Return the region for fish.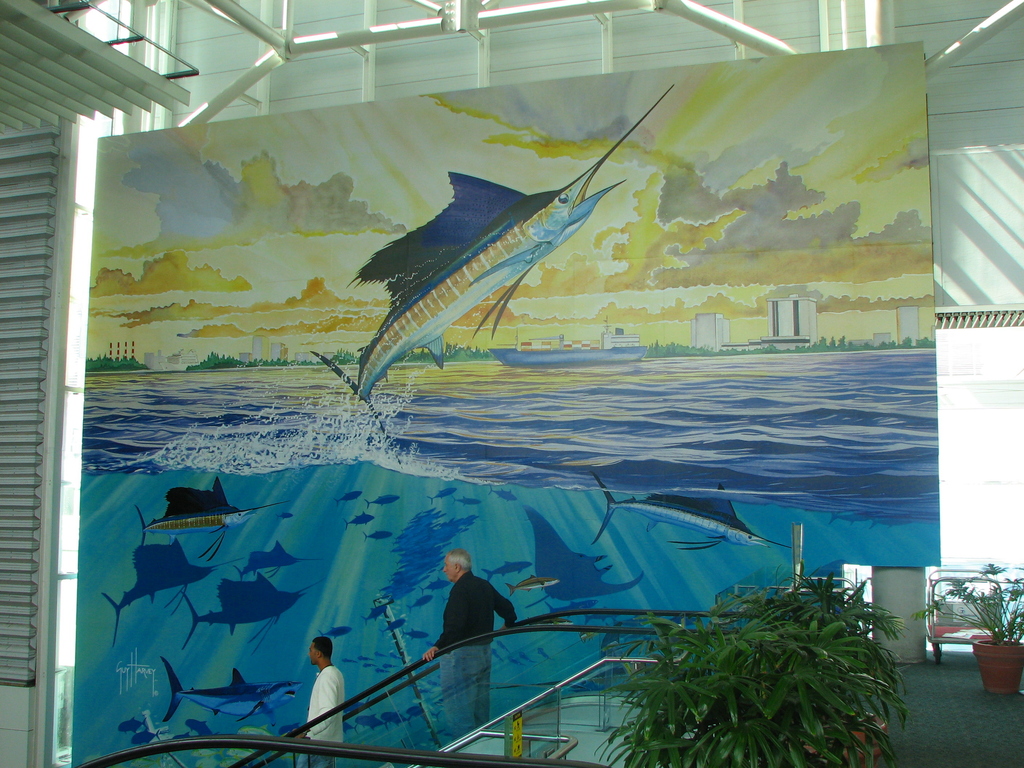
box(543, 598, 597, 620).
